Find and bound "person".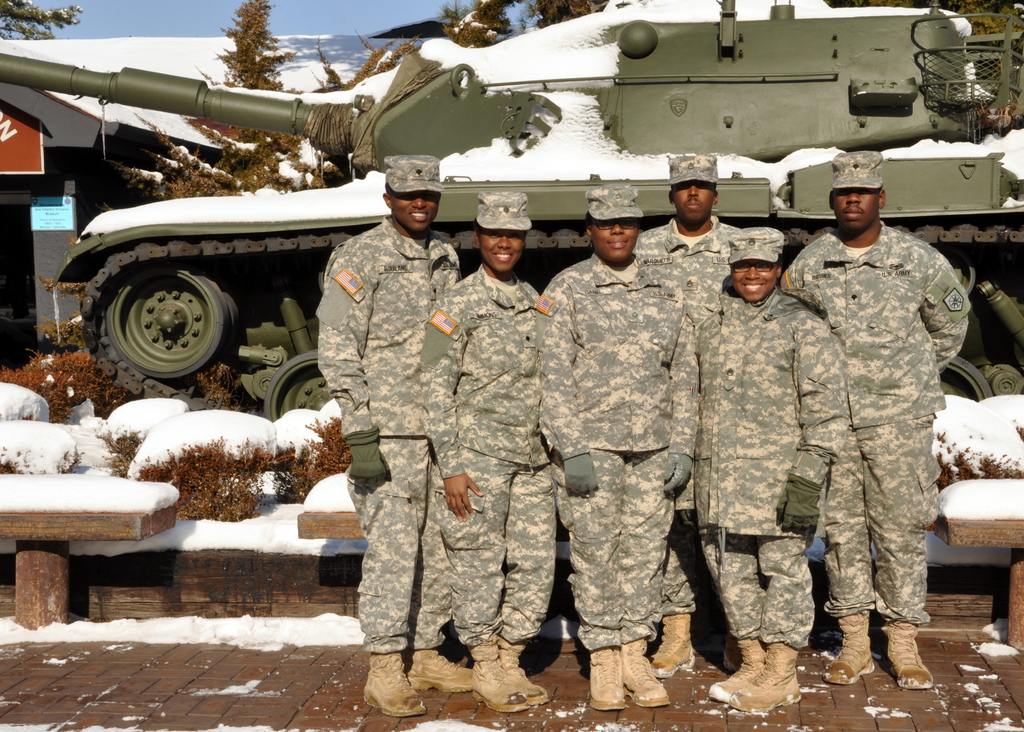
Bound: crop(520, 175, 694, 719).
